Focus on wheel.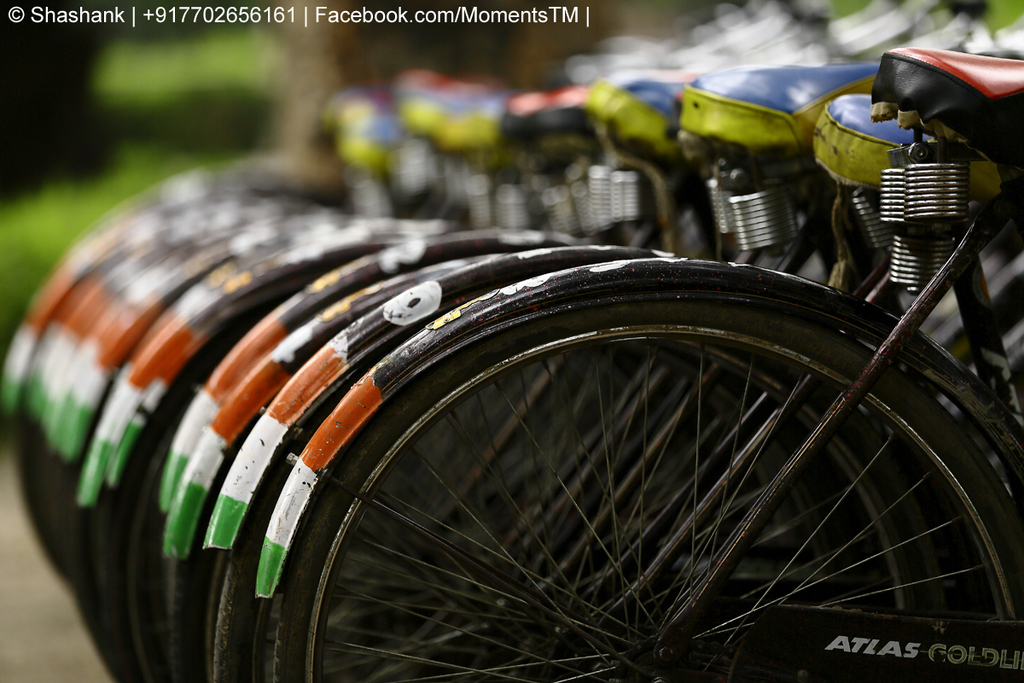
Focused at bbox(94, 505, 129, 682).
